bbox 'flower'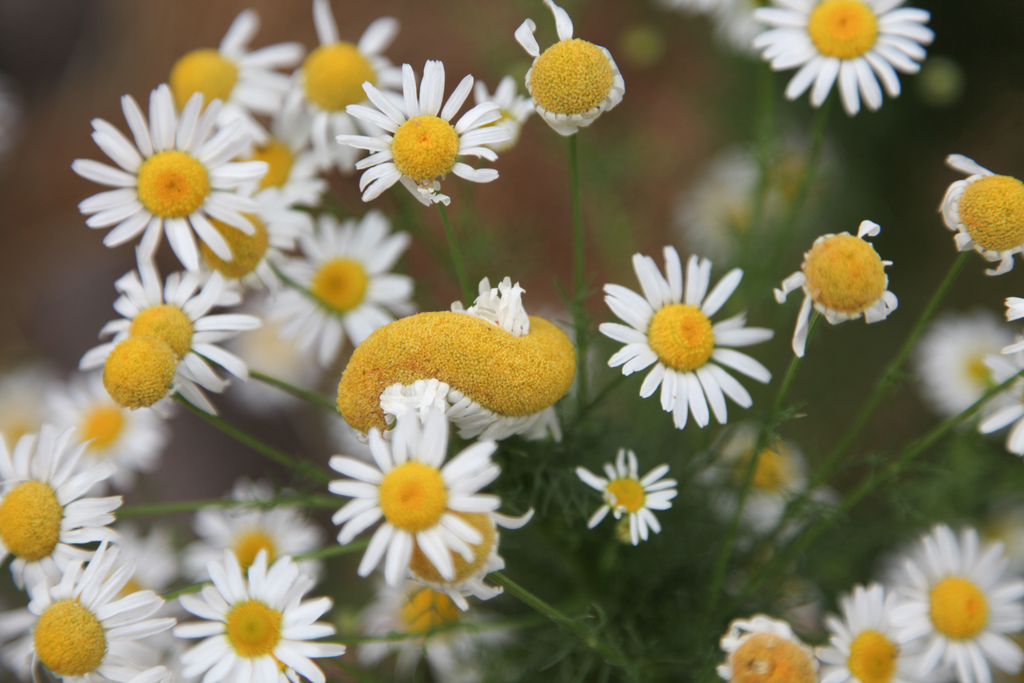
BBox(812, 582, 941, 682)
